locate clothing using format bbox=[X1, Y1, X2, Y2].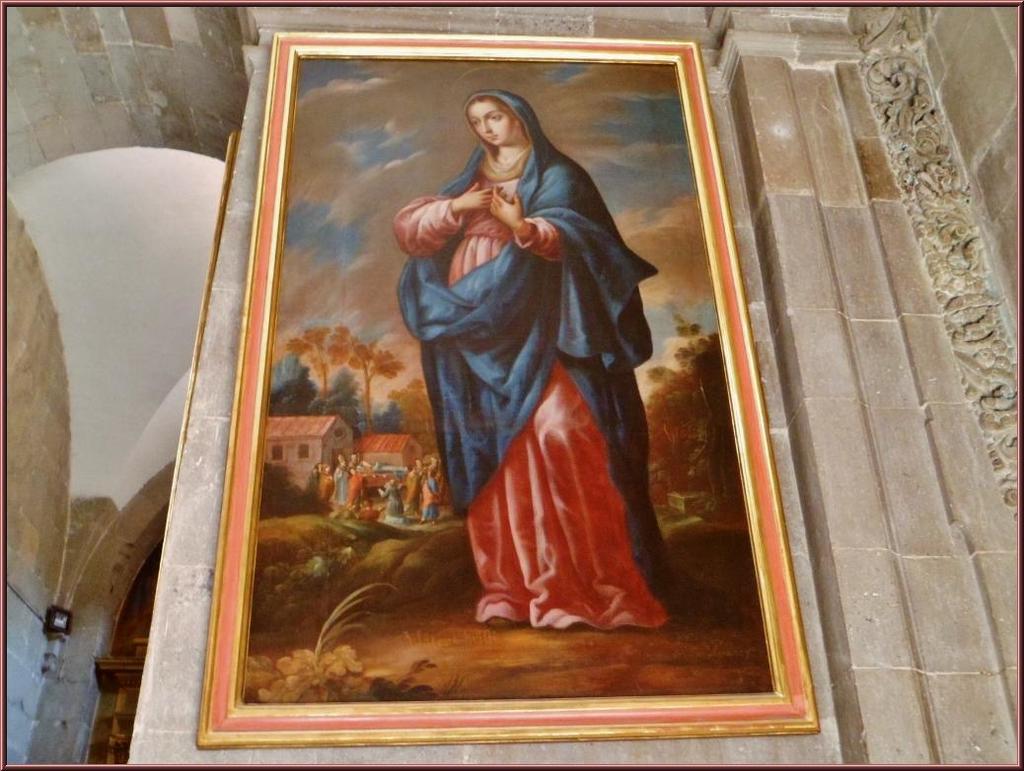
bbox=[394, 172, 665, 629].
